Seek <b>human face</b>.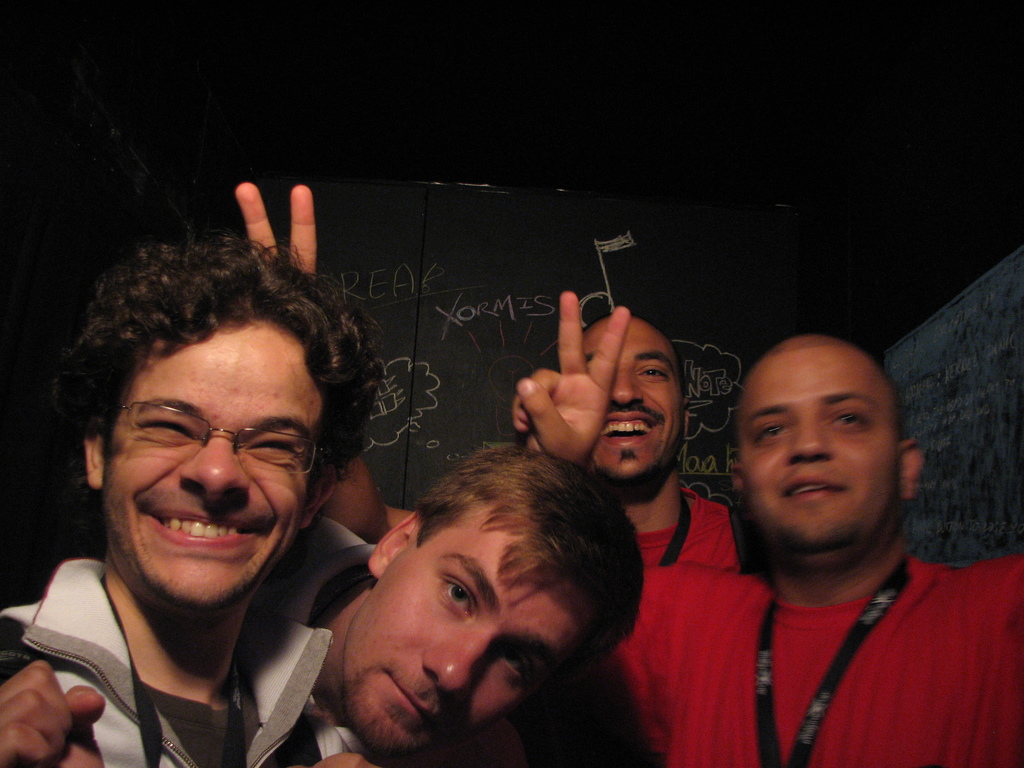
l=341, t=502, r=583, b=764.
